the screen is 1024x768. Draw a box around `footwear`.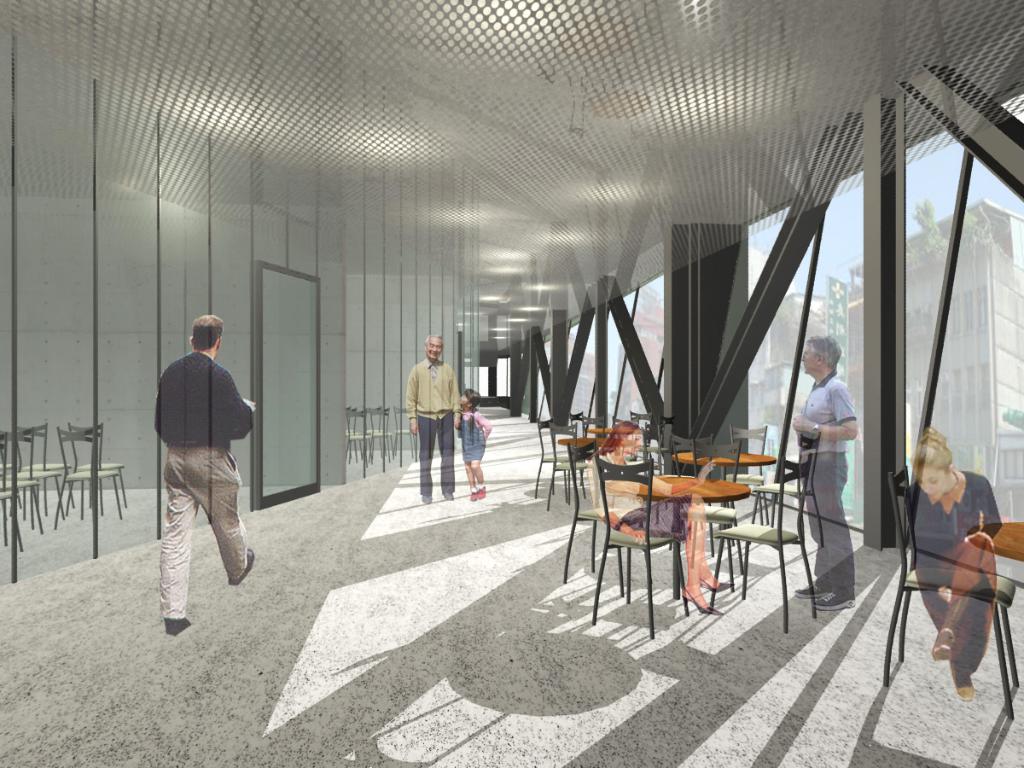
{"left": 474, "top": 483, "right": 486, "bottom": 500}.
